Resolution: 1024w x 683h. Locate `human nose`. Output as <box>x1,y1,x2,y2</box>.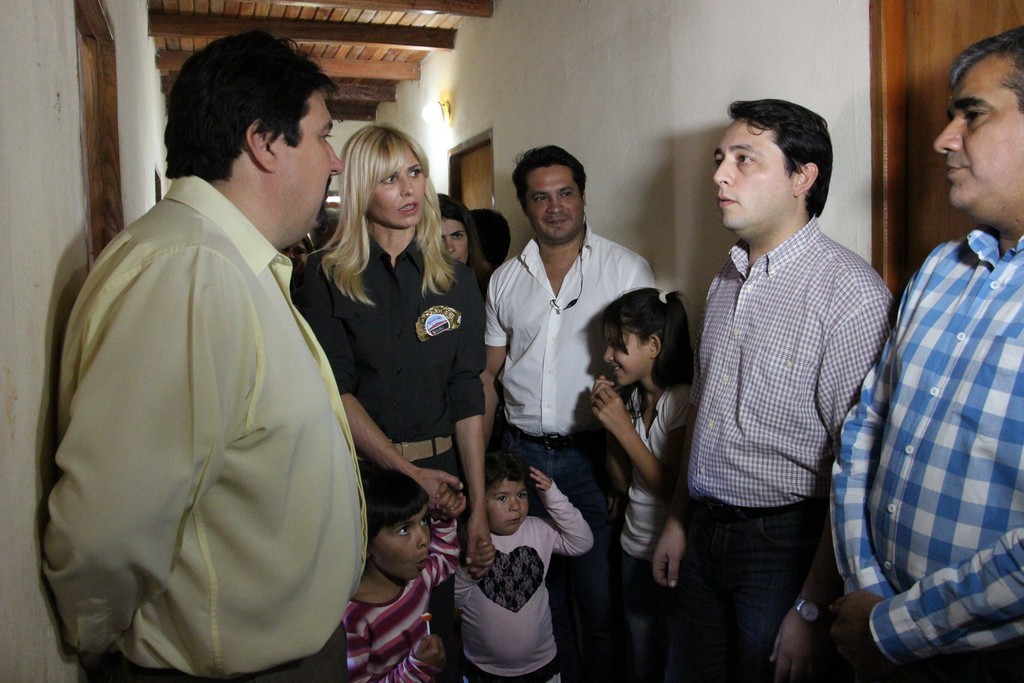
<box>419,528,431,549</box>.
